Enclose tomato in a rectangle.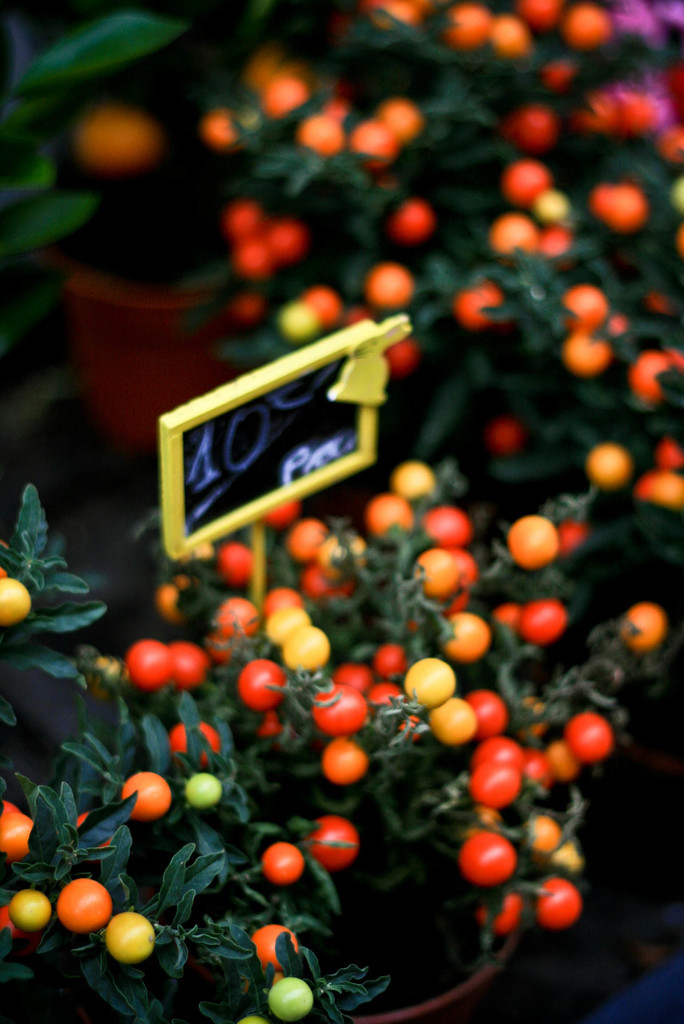
<box>282,628,325,679</box>.
